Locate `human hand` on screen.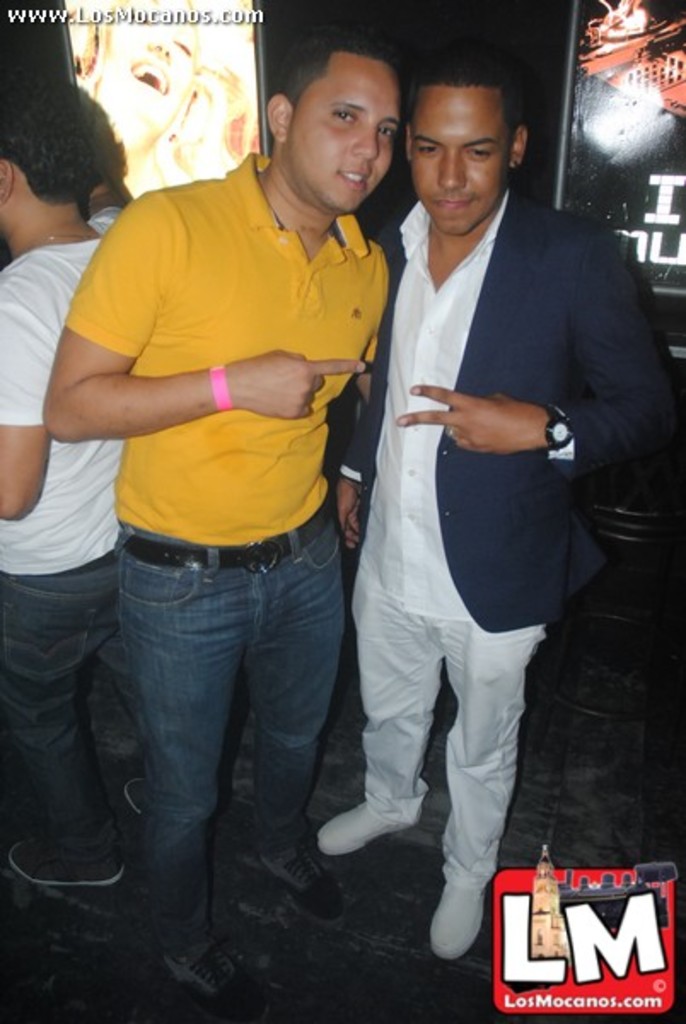
On screen at pyautogui.locateOnScreen(410, 372, 601, 463).
